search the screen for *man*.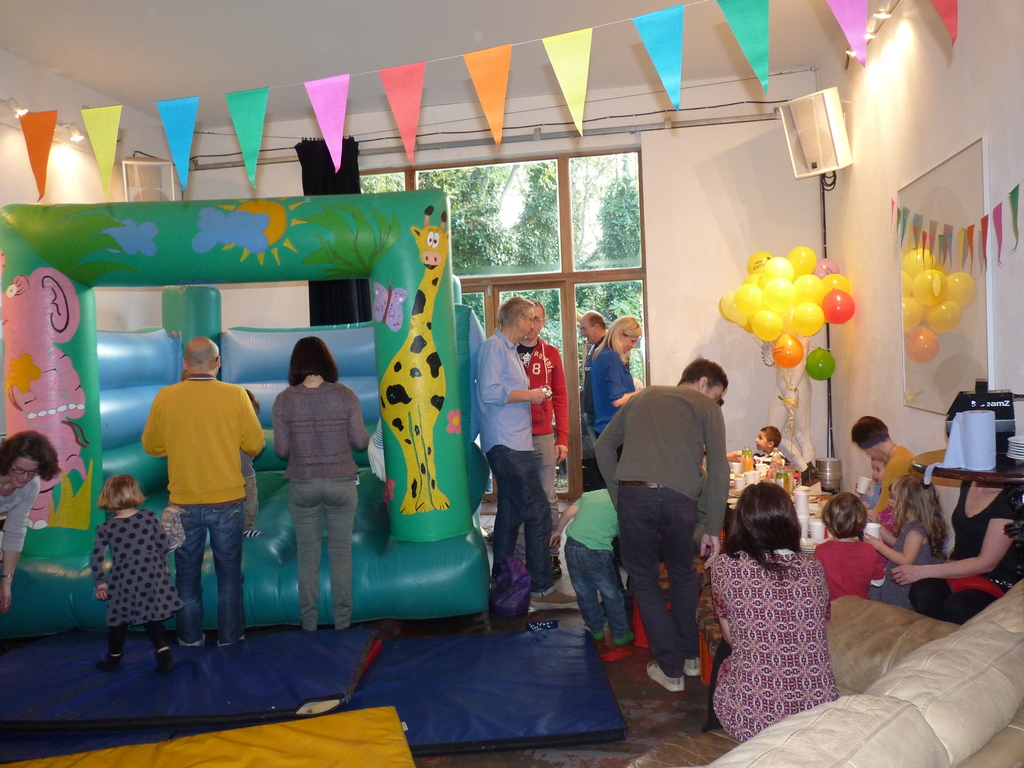
Found at left=591, top=355, right=732, bottom=695.
